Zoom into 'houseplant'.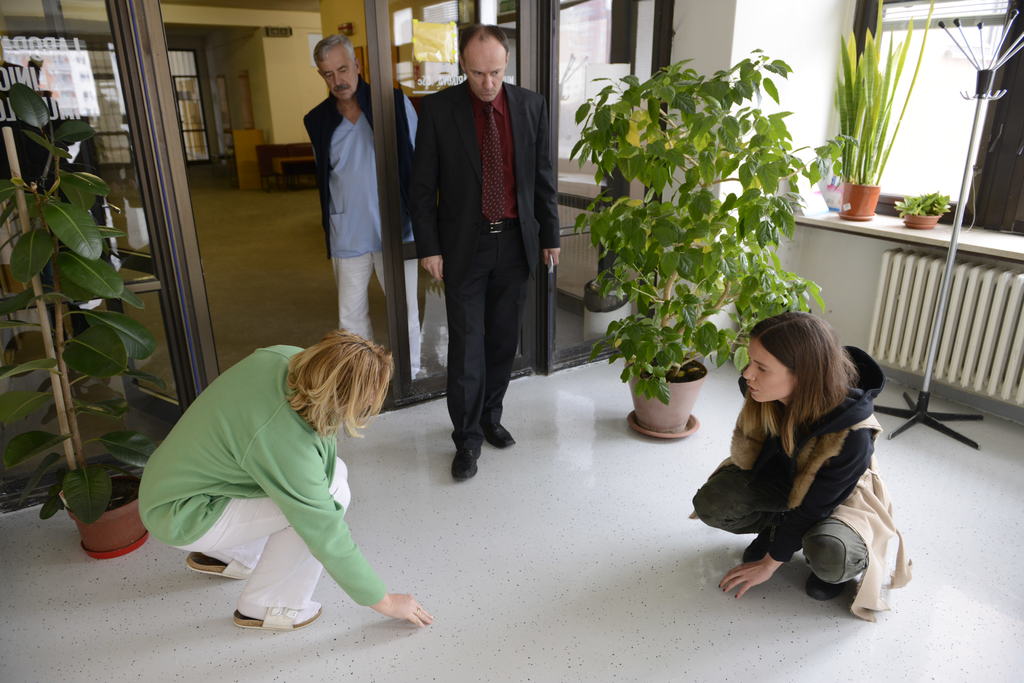
Zoom target: {"left": 0, "top": 74, "right": 170, "bottom": 552}.
